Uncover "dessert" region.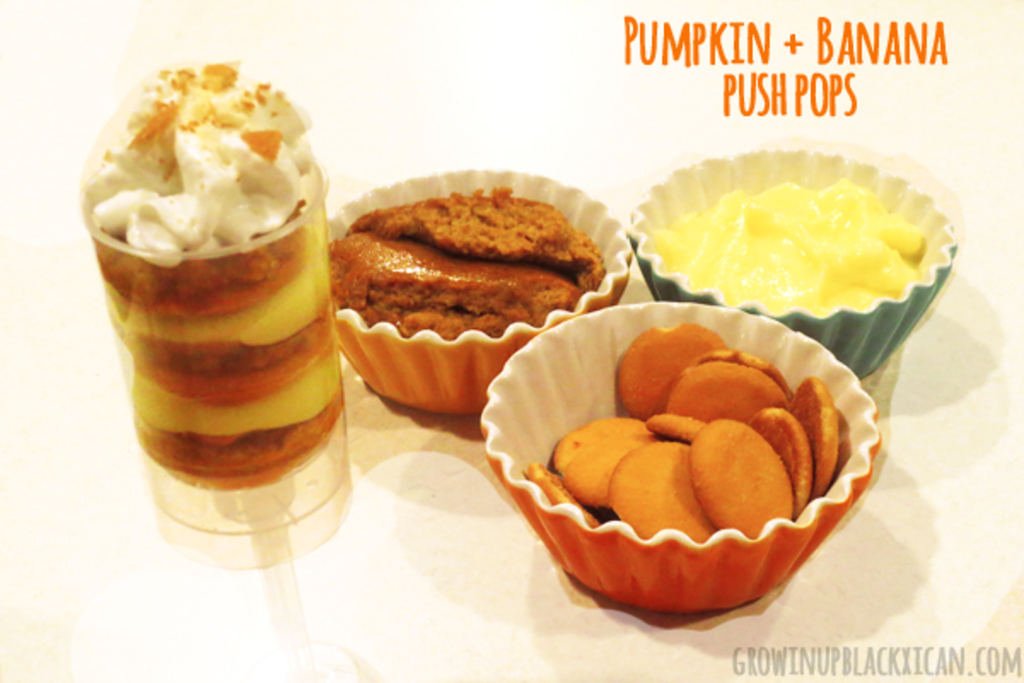
Uncovered: region(340, 229, 570, 290).
